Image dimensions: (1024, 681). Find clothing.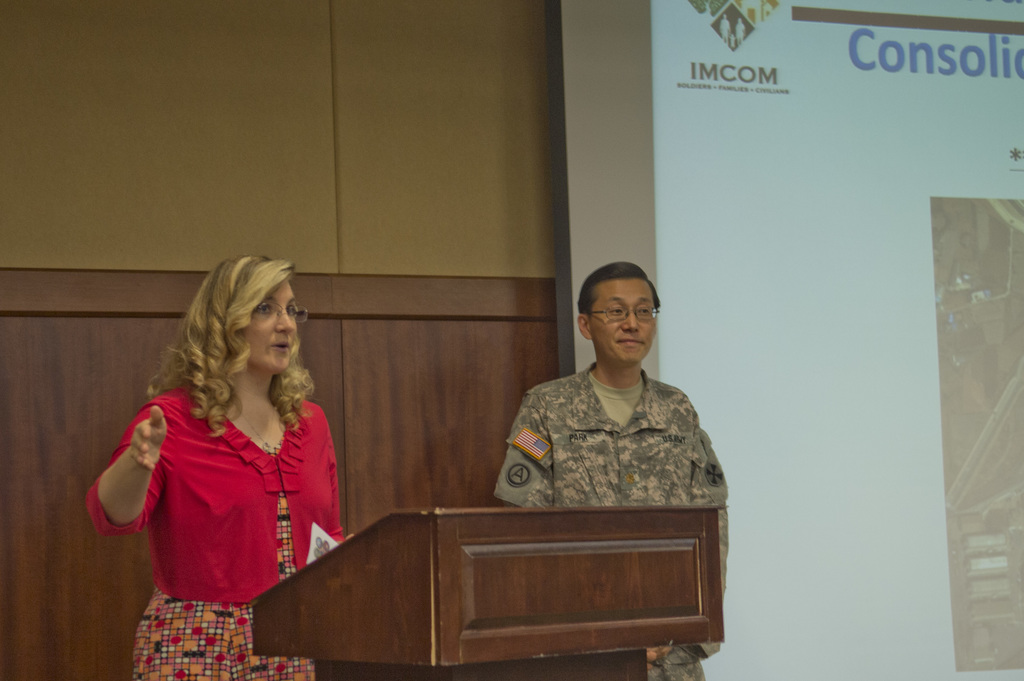
495,351,744,680.
